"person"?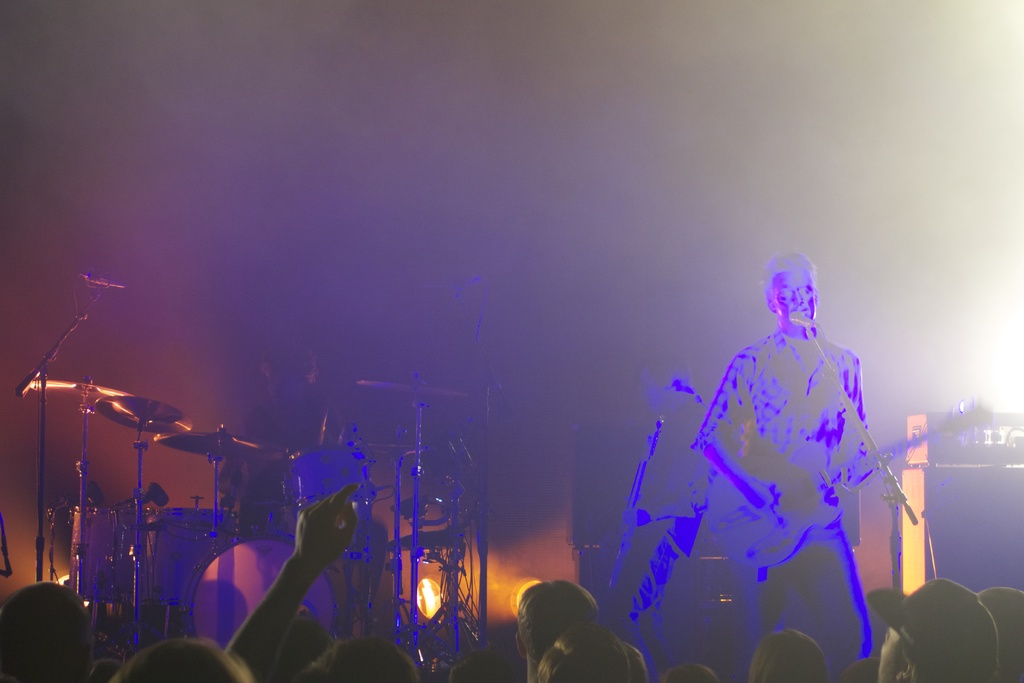
x1=220, y1=483, x2=420, y2=682
